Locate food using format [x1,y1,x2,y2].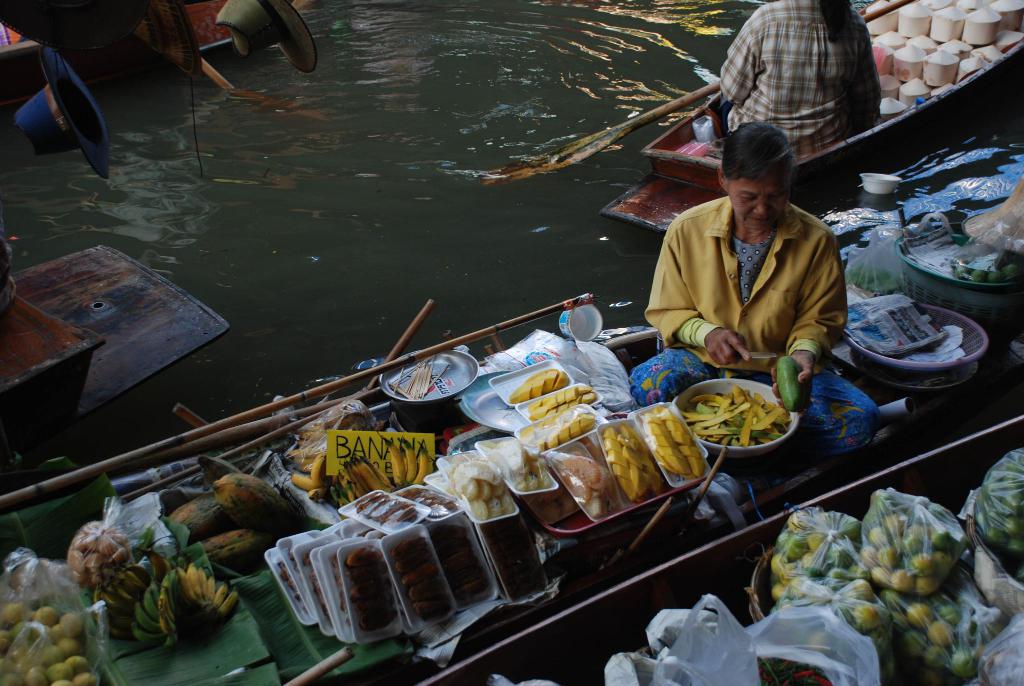
[477,438,559,498].
